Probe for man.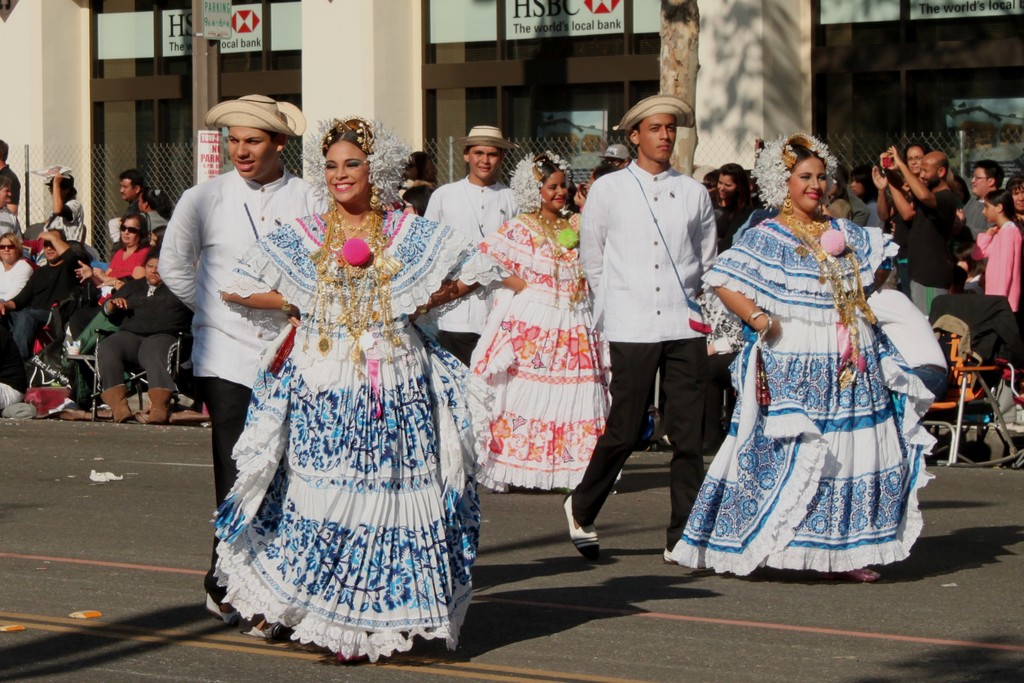
Probe result: BBox(421, 124, 520, 366).
